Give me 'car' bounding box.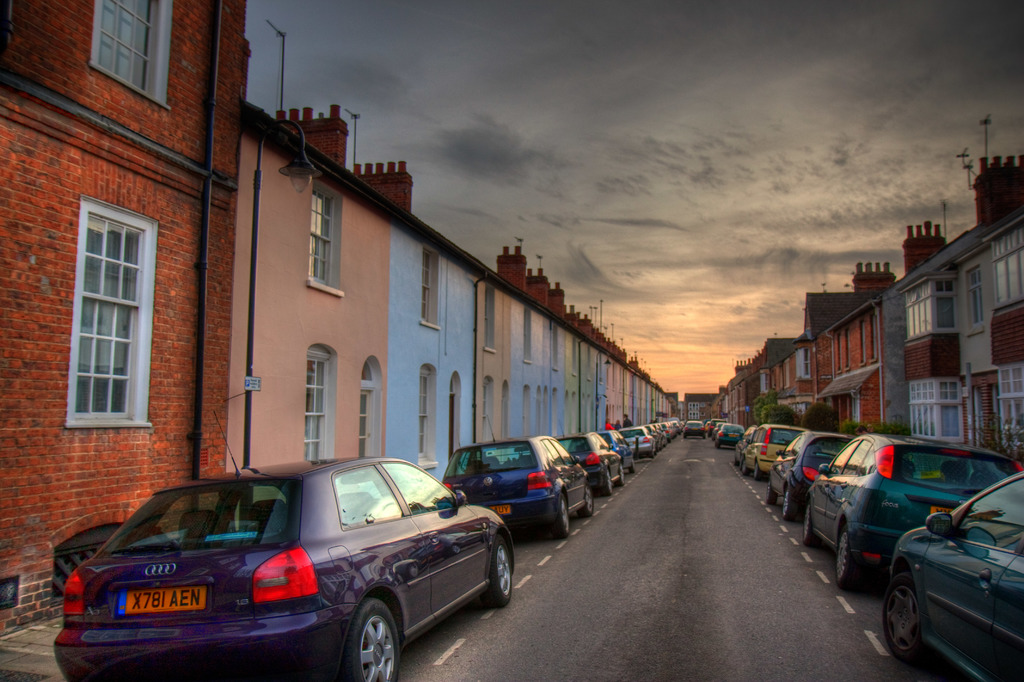
bbox=(771, 429, 854, 516).
